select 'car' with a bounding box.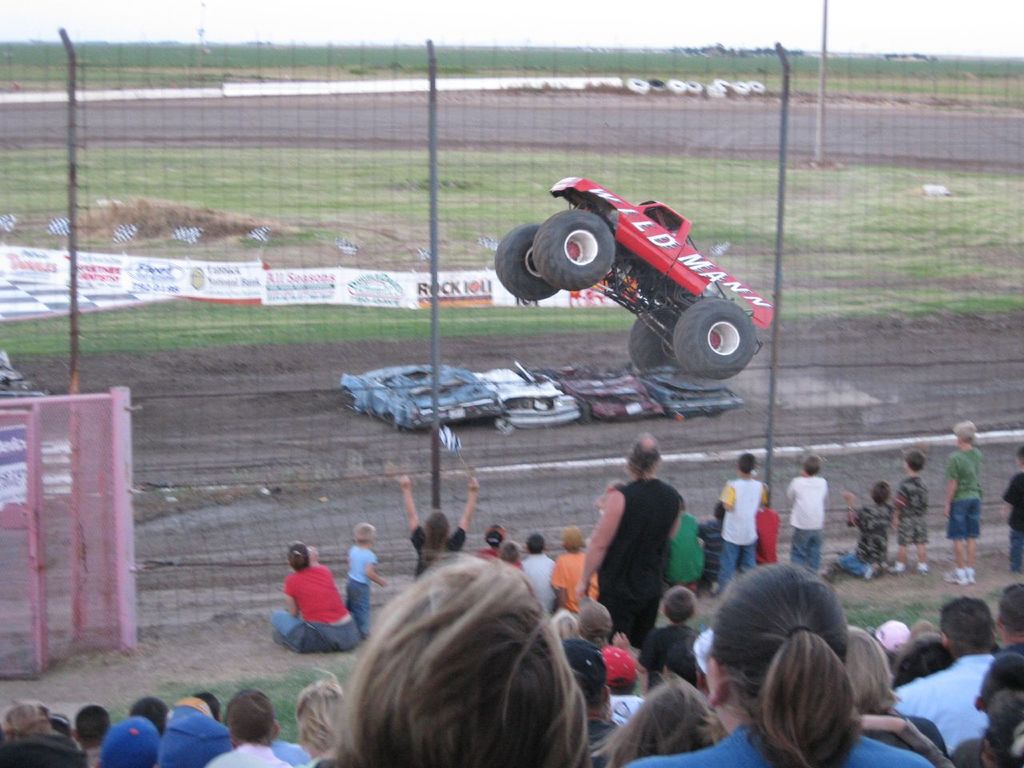
630/368/743/421.
